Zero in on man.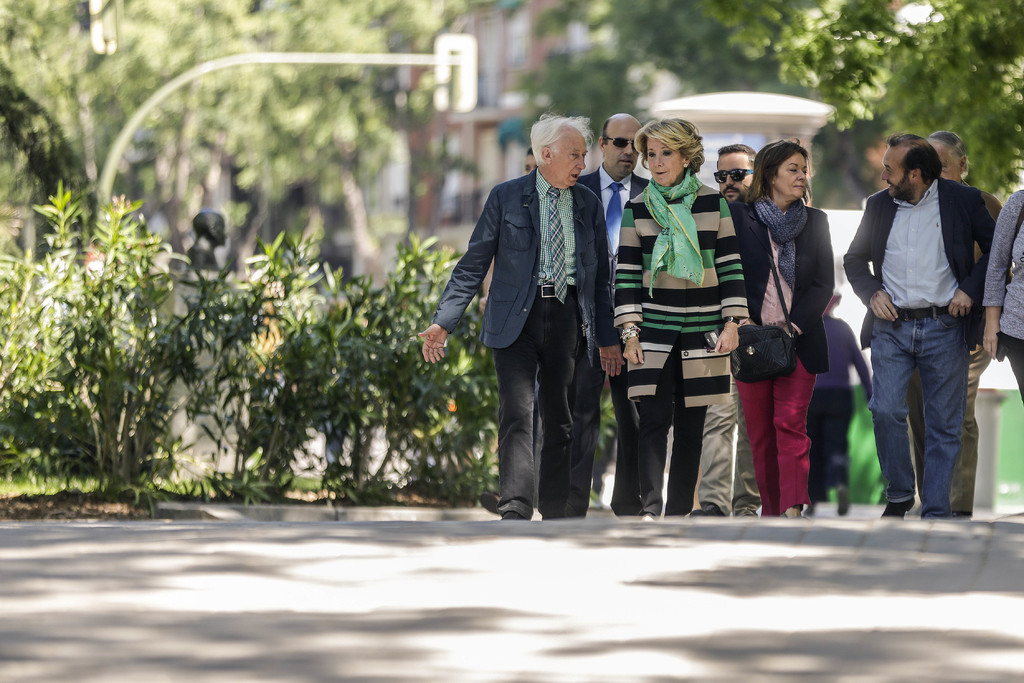
Zeroed in: left=689, top=138, right=768, bottom=518.
